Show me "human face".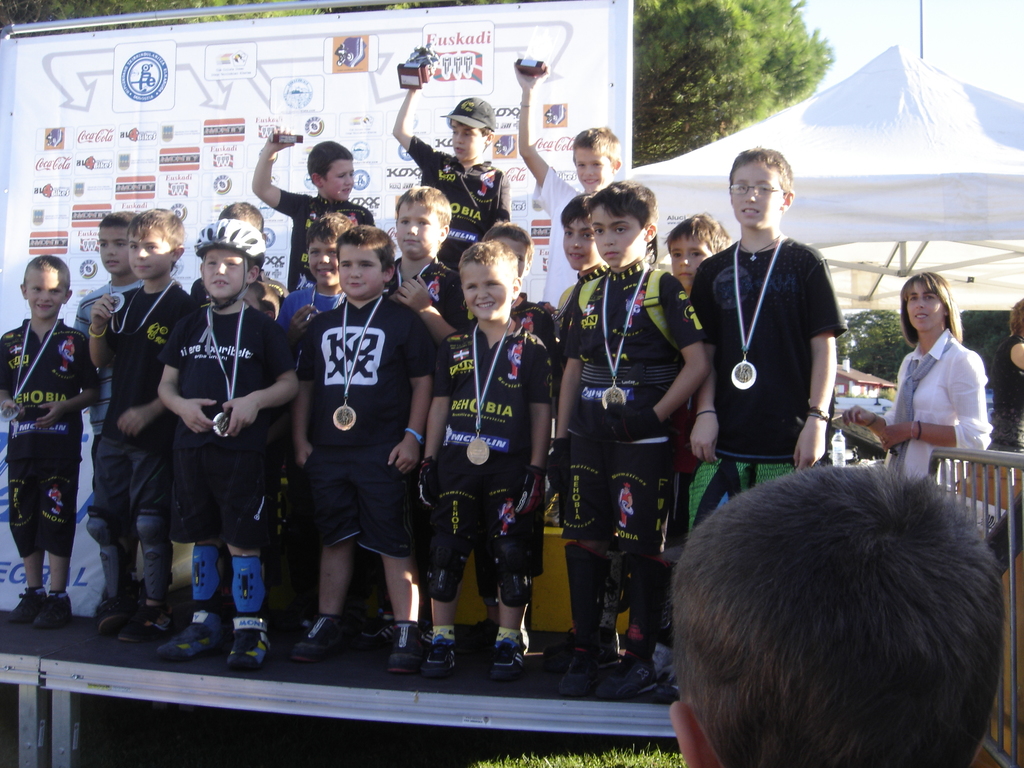
"human face" is here: x1=334, y1=244, x2=386, y2=294.
